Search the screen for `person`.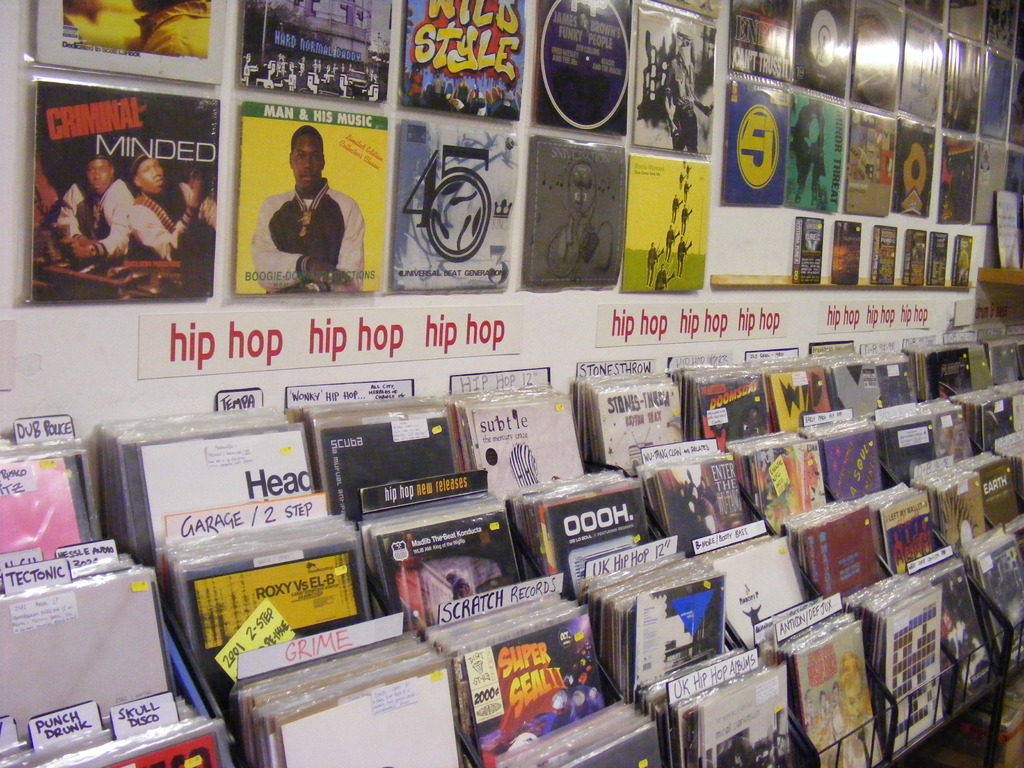
Found at pyautogui.locateOnScreen(132, 0, 214, 61).
